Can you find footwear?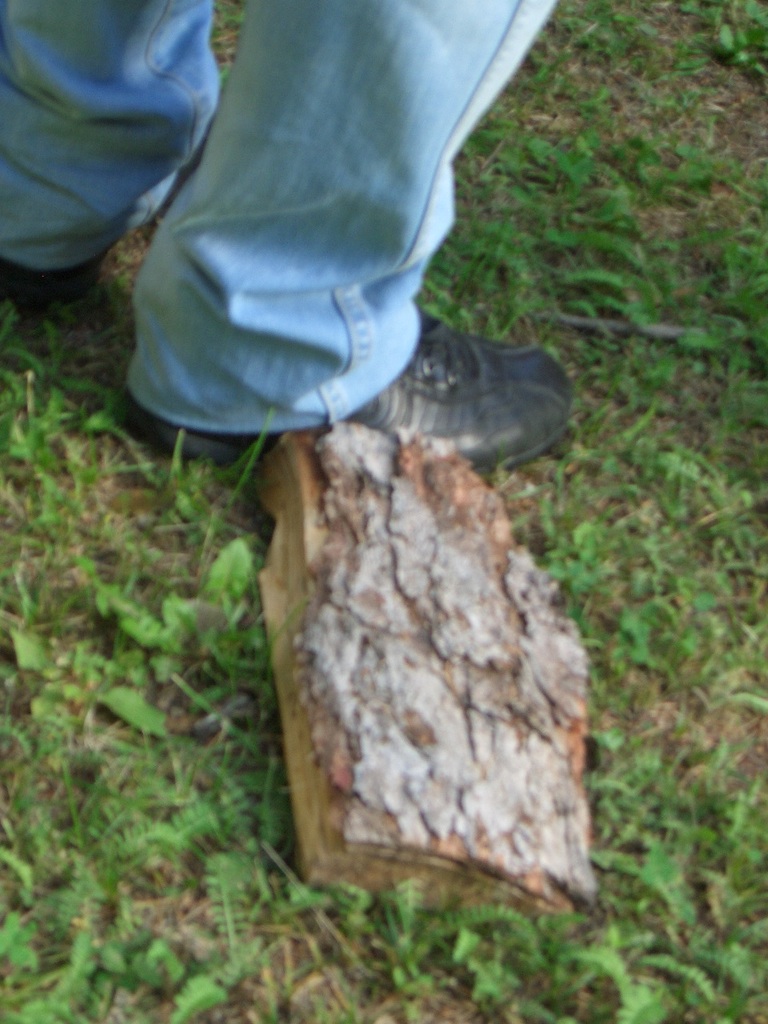
Yes, bounding box: 176, 243, 570, 477.
